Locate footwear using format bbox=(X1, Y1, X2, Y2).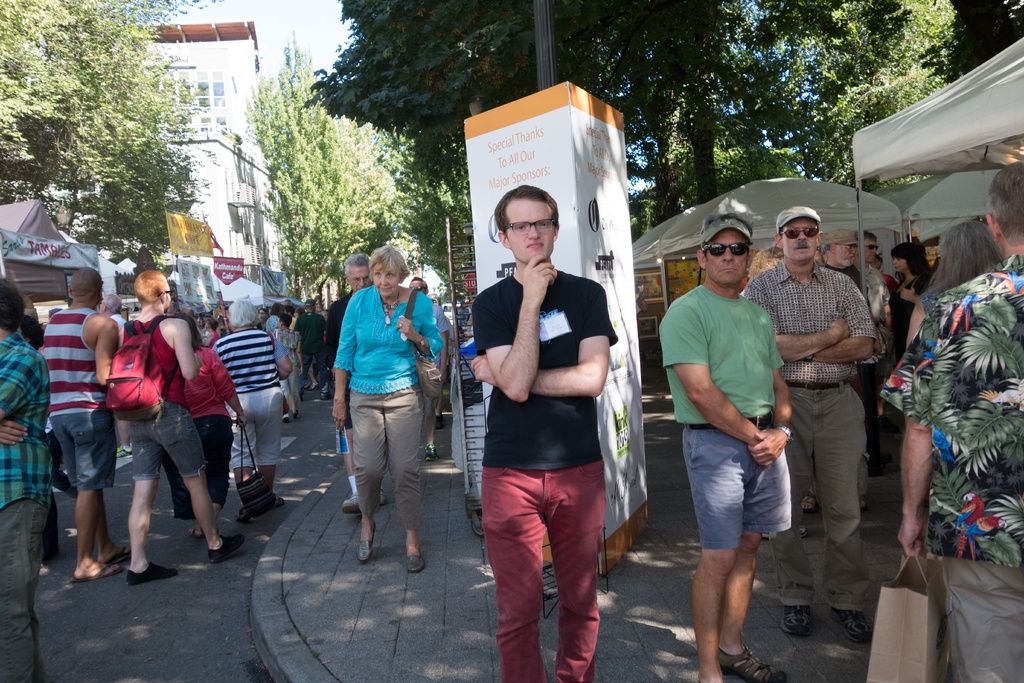
bbox=(406, 551, 425, 573).
